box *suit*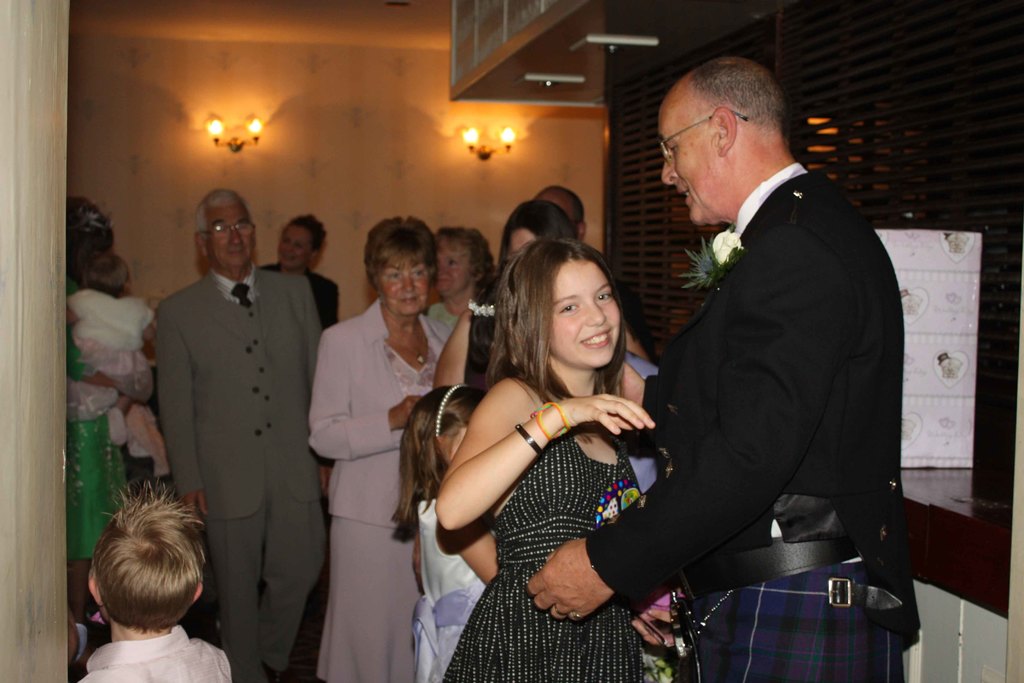
155 263 327 682
